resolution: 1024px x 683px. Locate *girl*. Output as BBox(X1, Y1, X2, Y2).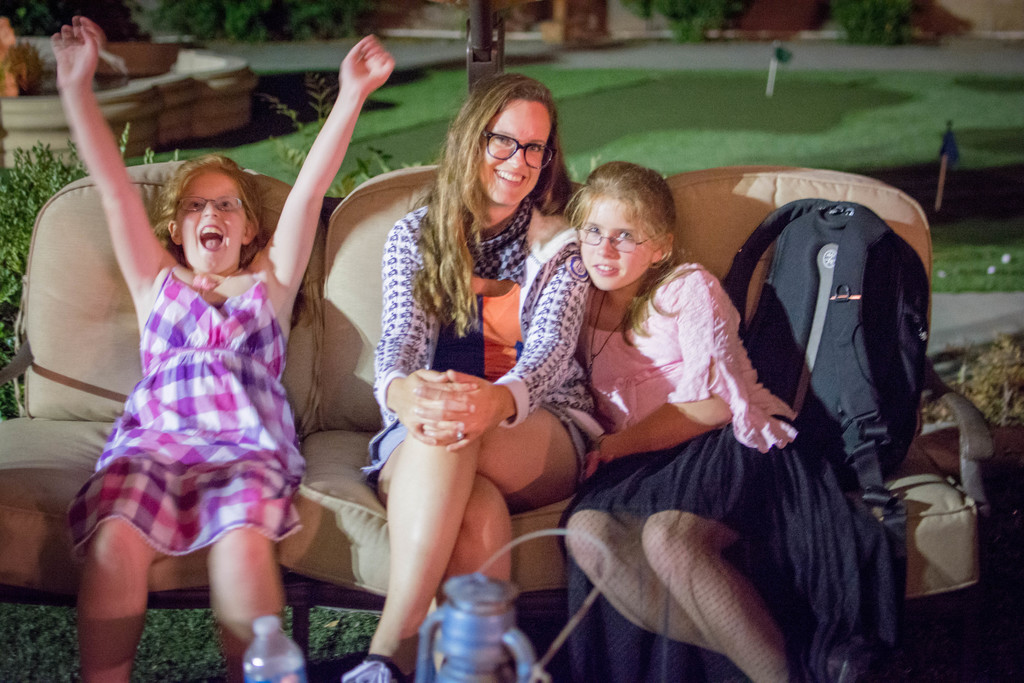
BBox(53, 20, 396, 682).
